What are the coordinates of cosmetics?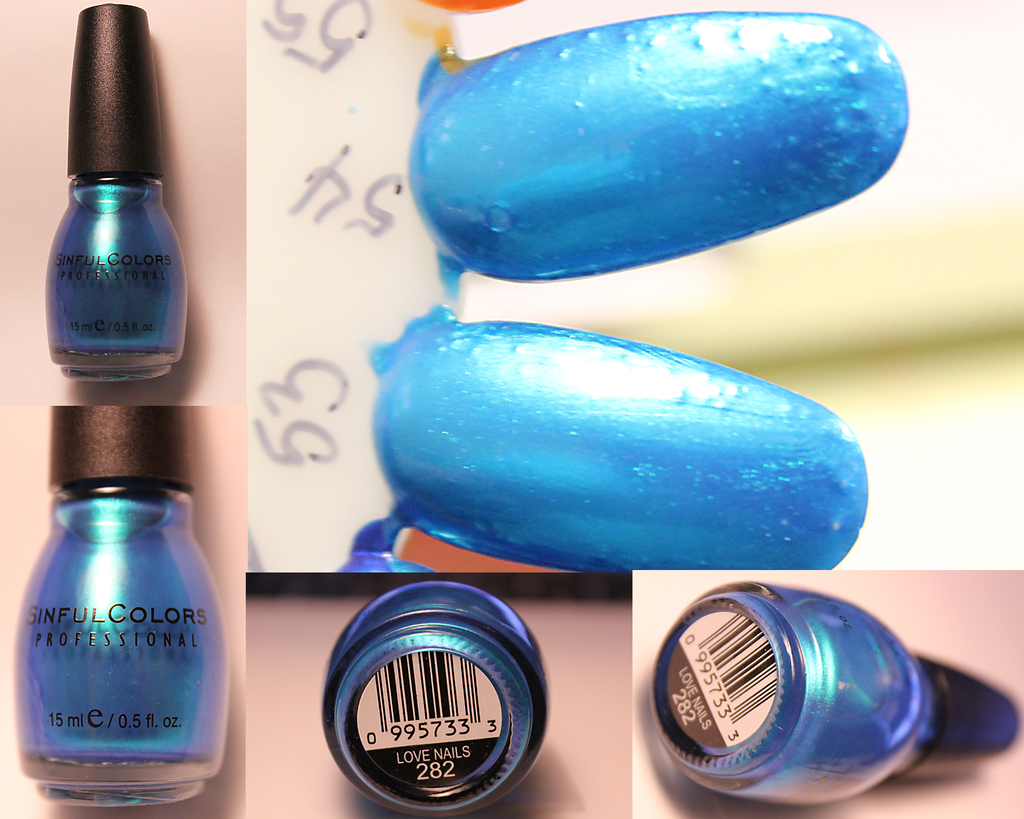
{"x1": 322, "y1": 584, "x2": 553, "y2": 818}.
